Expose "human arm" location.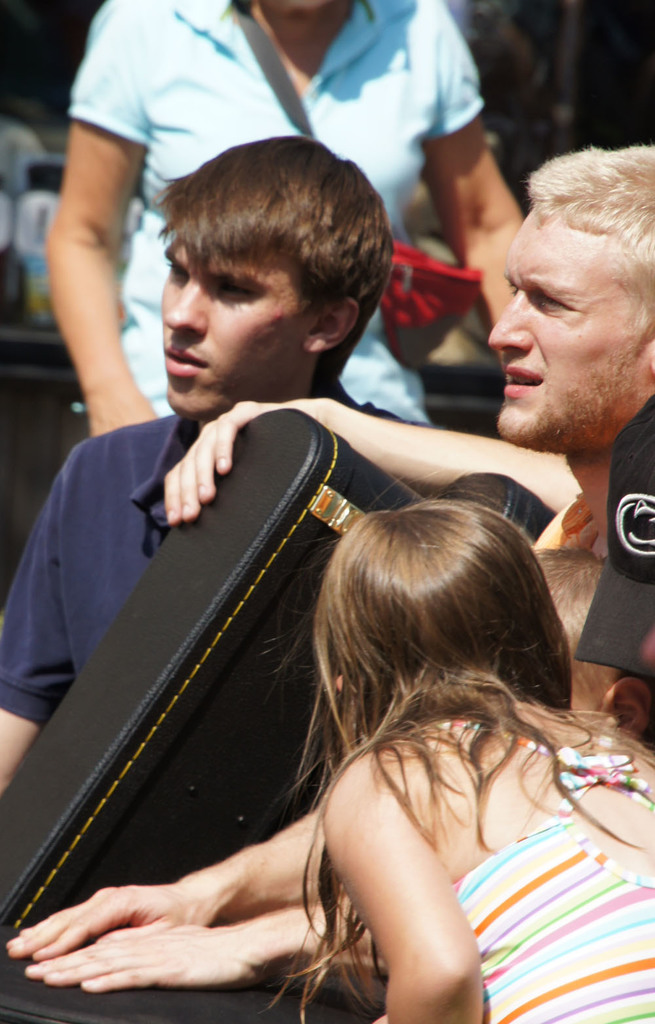
Exposed at (x1=0, y1=803, x2=327, y2=957).
